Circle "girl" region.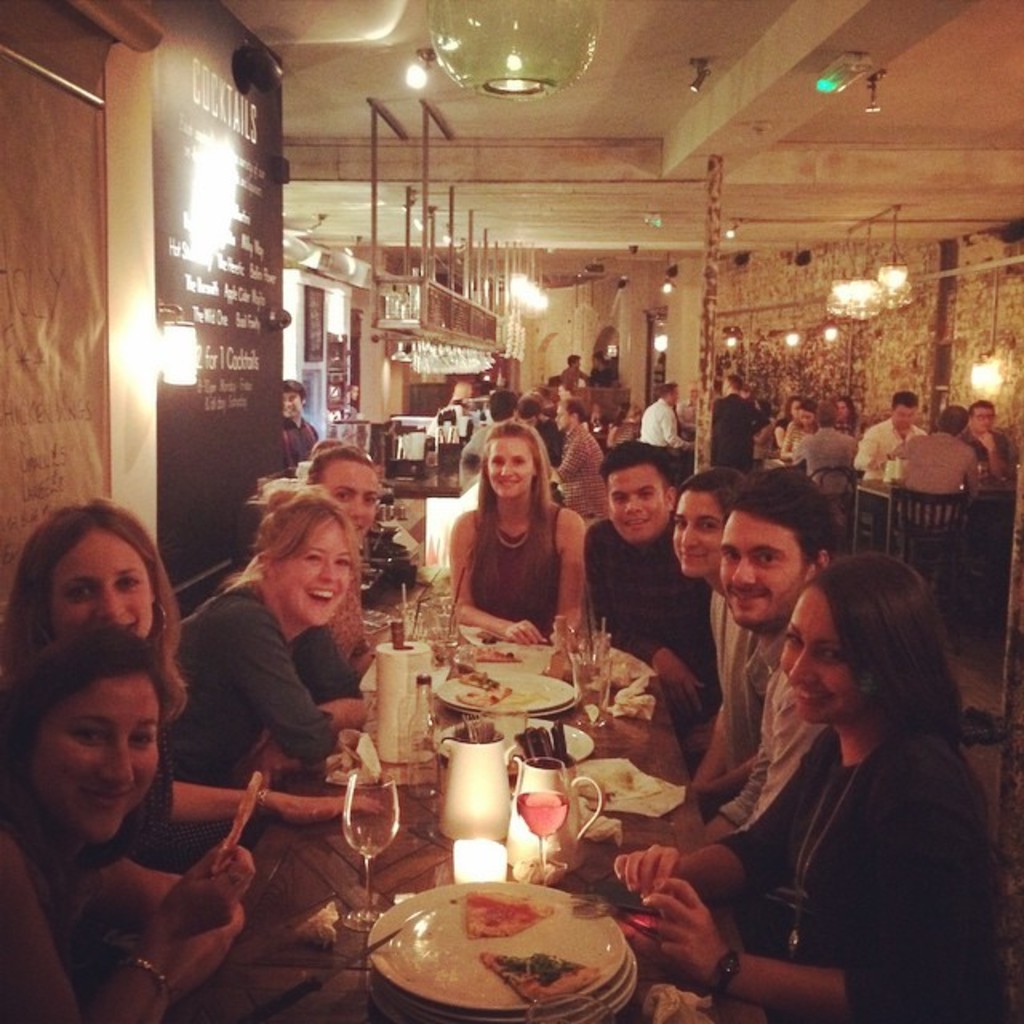
Region: 595,560,1022,1022.
